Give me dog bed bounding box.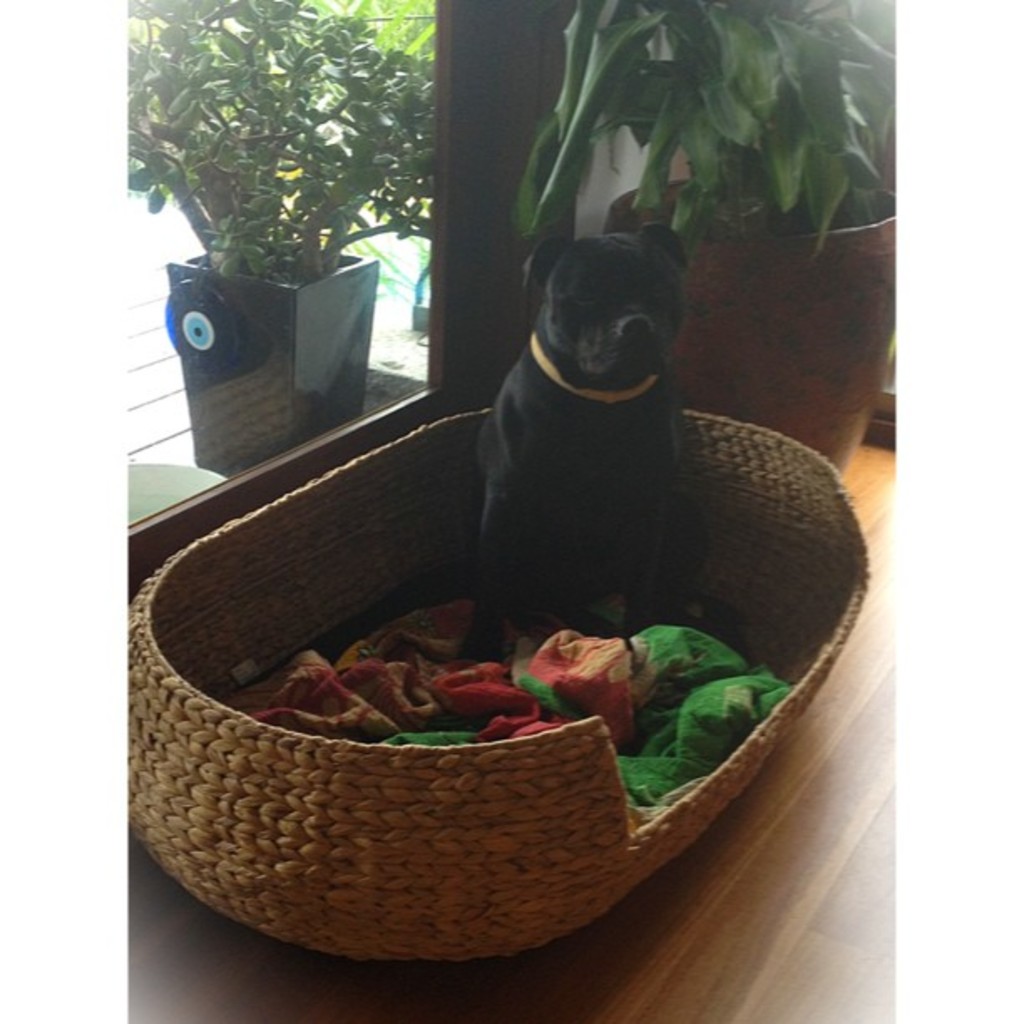
(left=223, top=591, right=791, bottom=823).
